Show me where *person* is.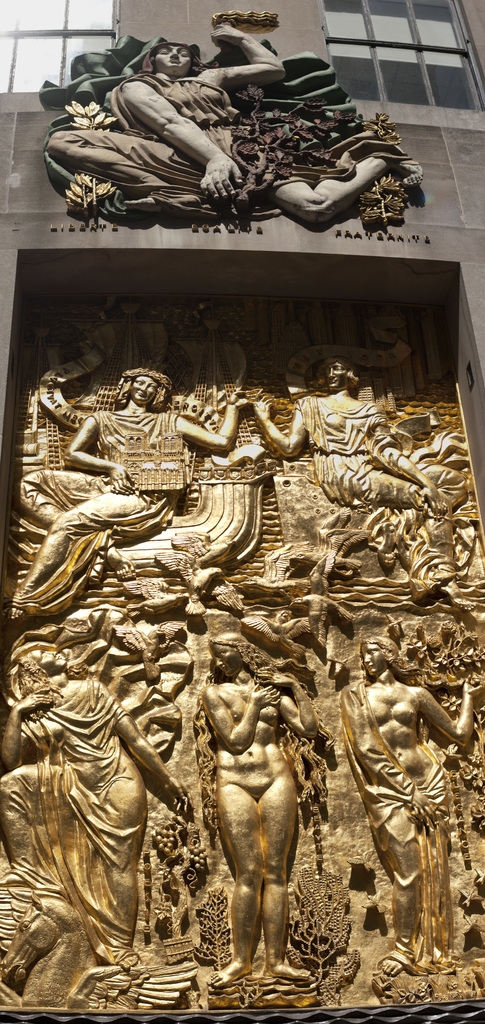
*person* is at [58,21,381,248].
